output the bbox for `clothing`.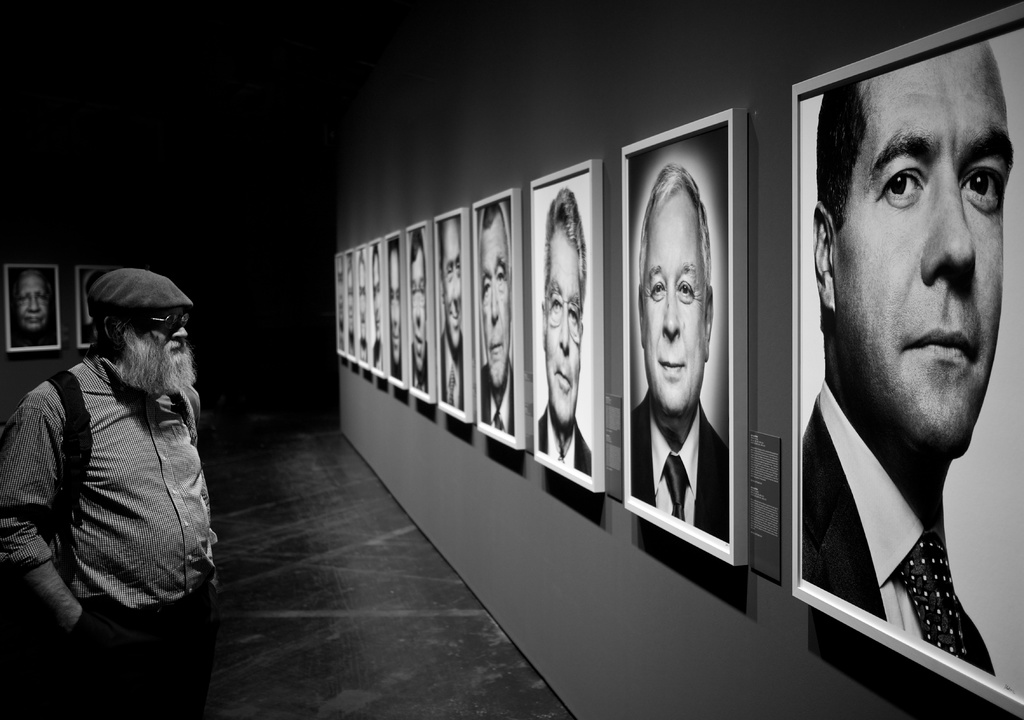
x1=442 y1=324 x2=463 y2=408.
